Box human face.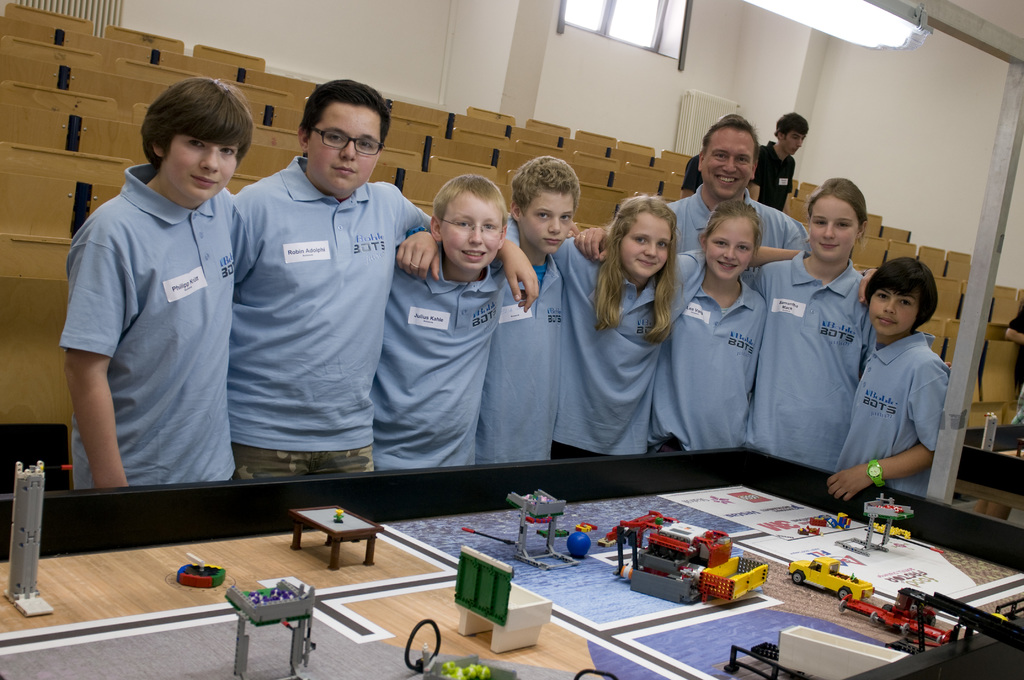
Rect(164, 133, 238, 201).
